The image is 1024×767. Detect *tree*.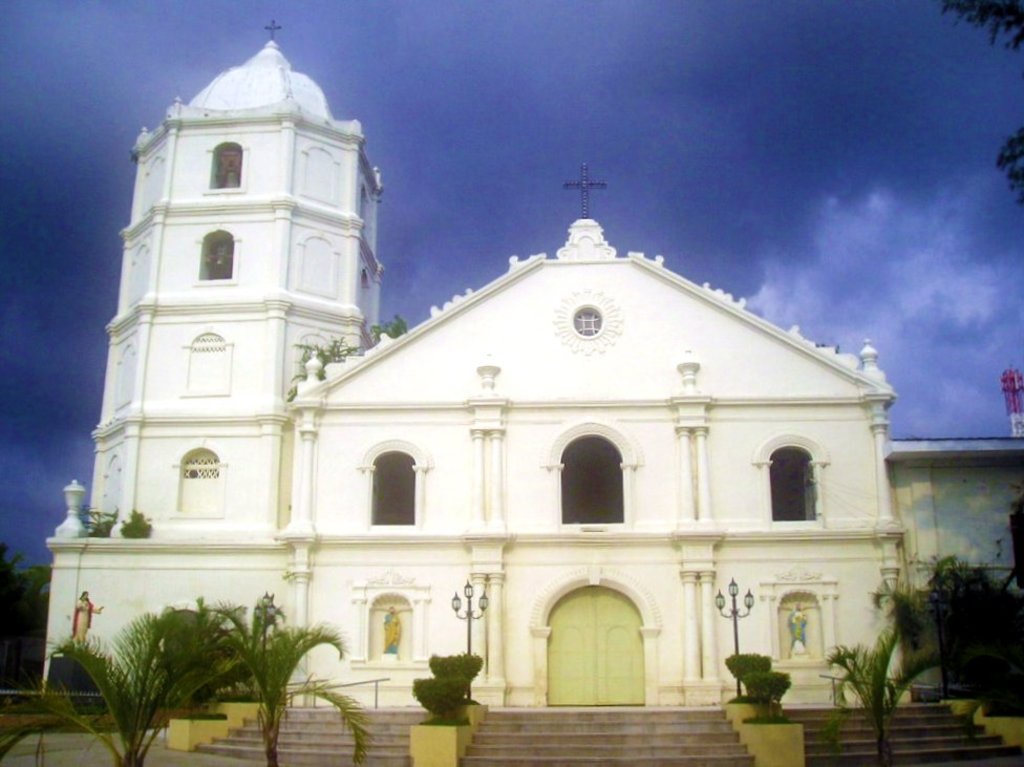
Detection: region(21, 585, 384, 766).
